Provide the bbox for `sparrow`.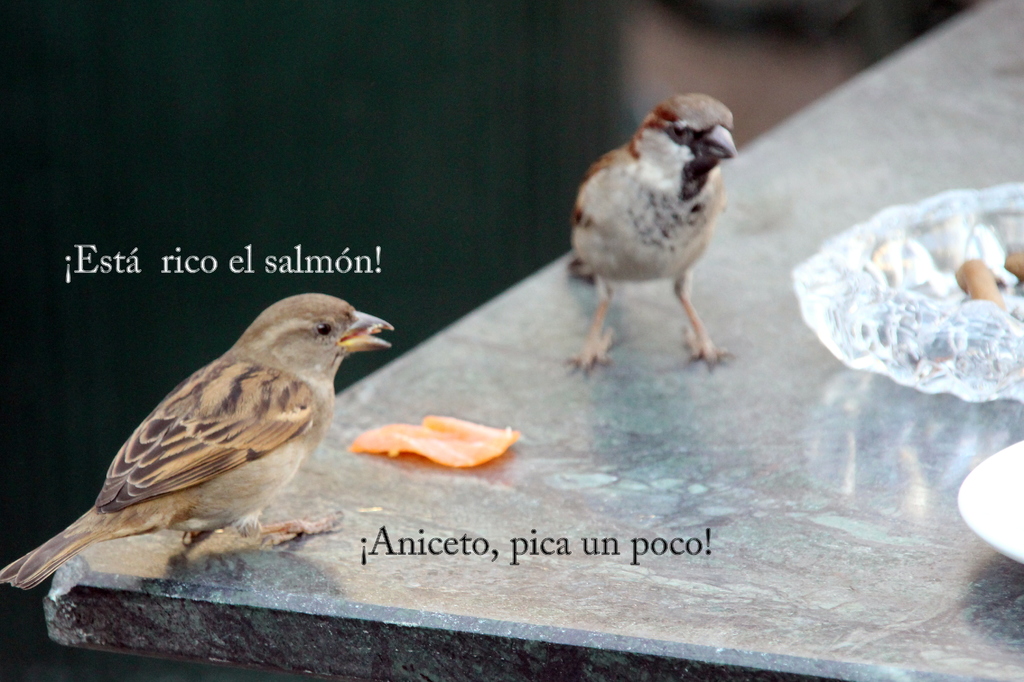
locate(4, 295, 394, 592).
